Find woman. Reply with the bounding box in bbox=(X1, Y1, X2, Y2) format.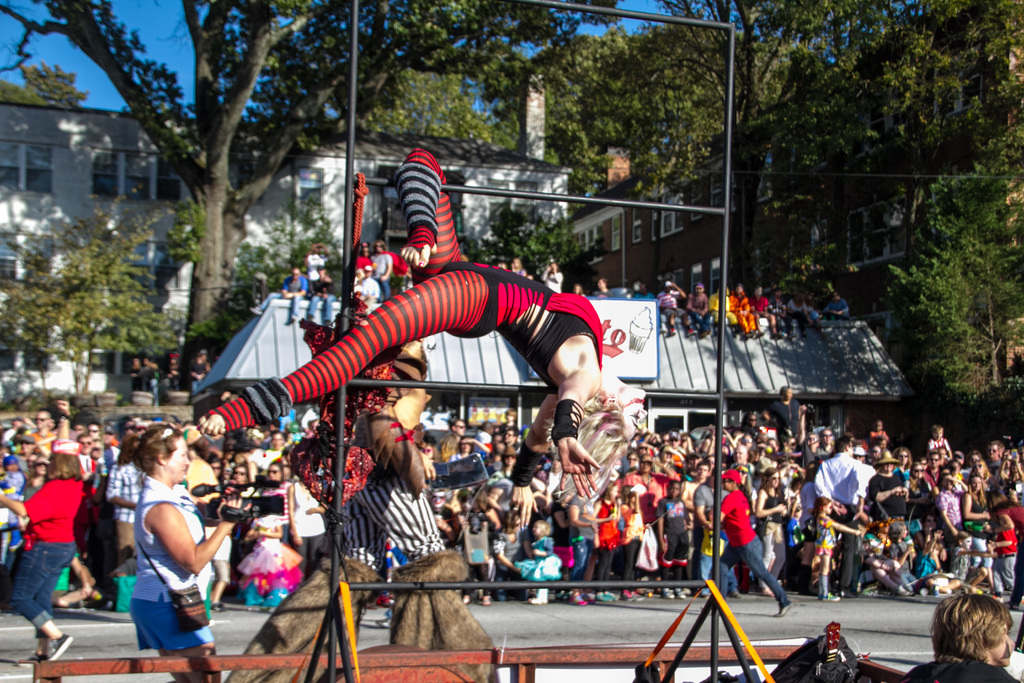
bbox=(438, 434, 455, 459).
